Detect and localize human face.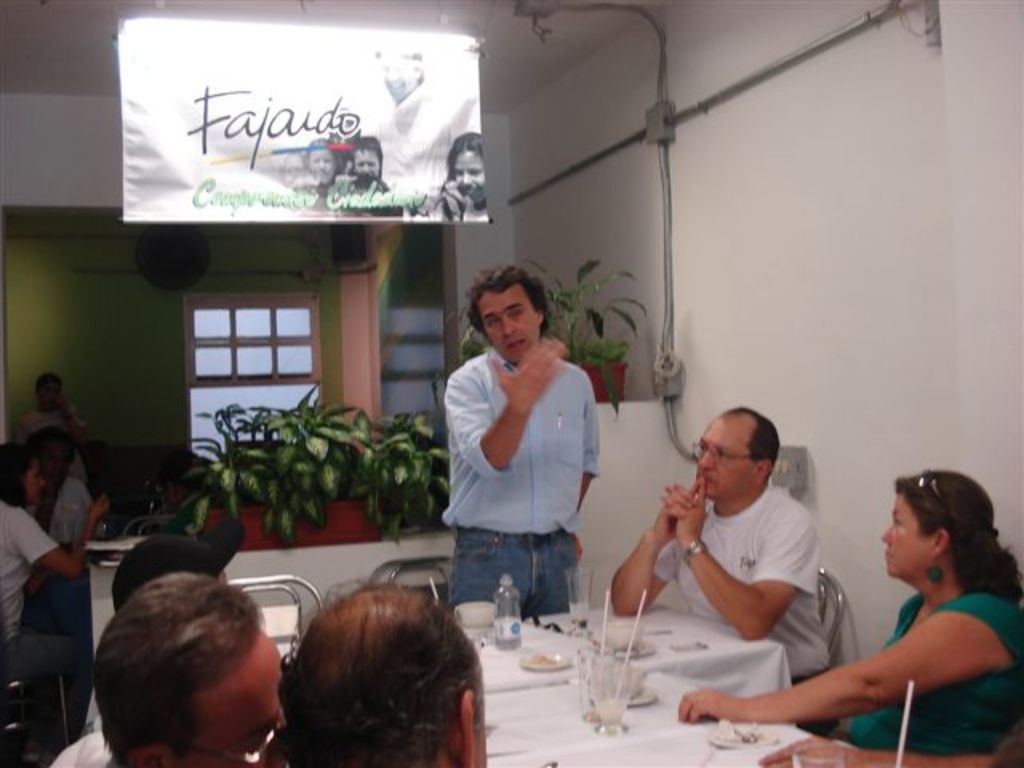
Localized at bbox(880, 494, 934, 579).
